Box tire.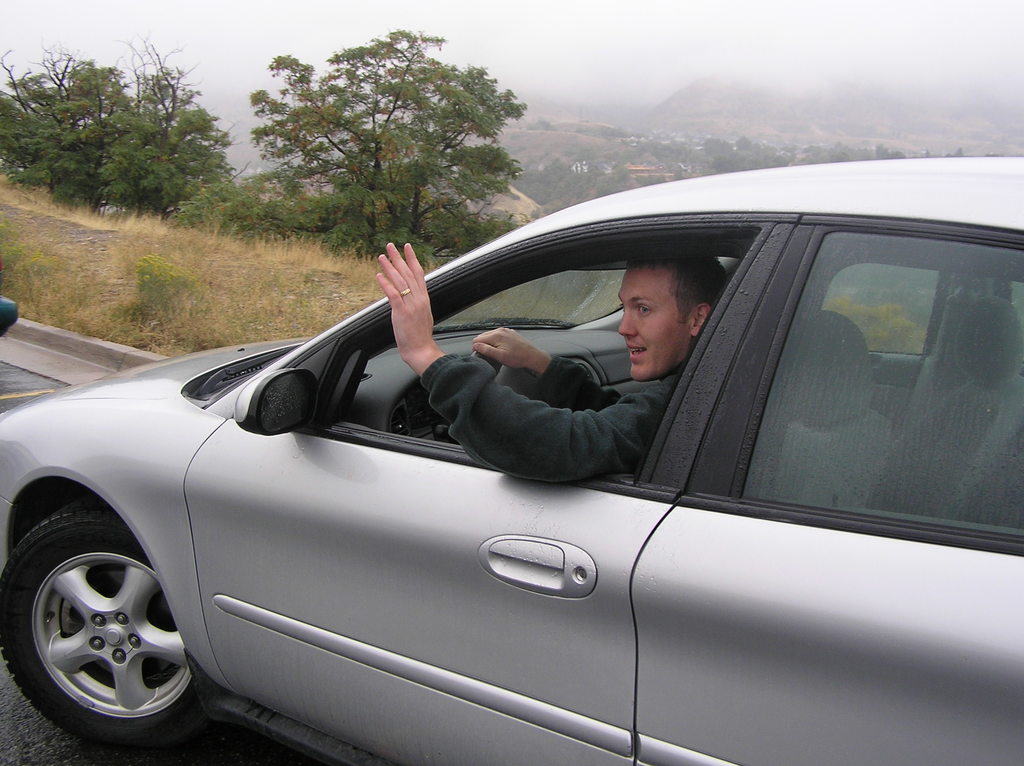
x1=11 y1=530 x2=191 y2=757.
